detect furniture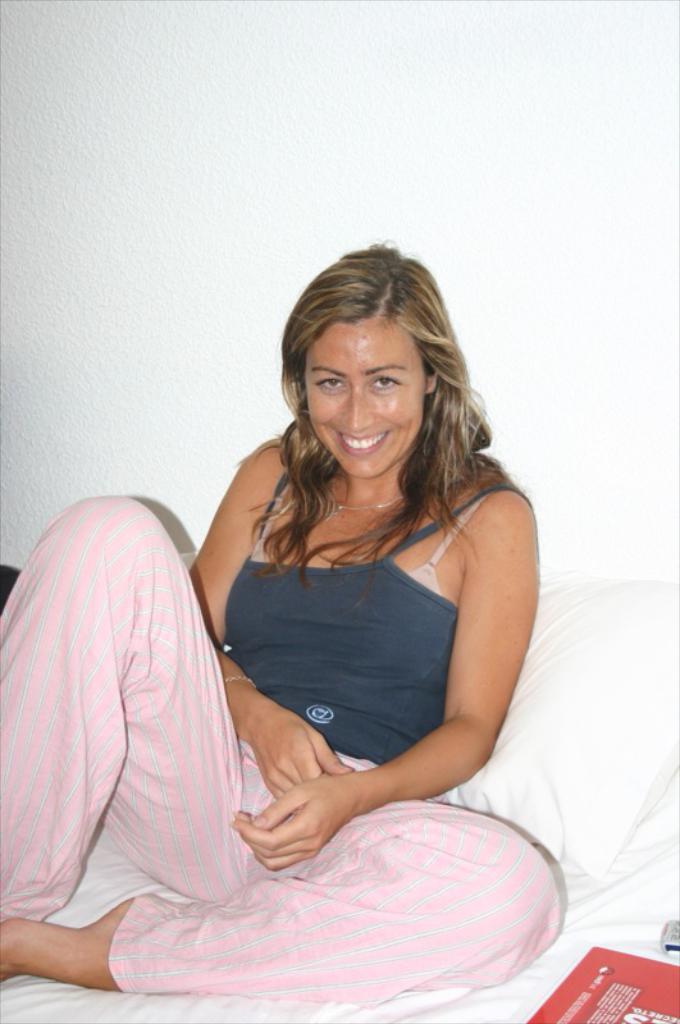
[0, 772, 679, 1023]
